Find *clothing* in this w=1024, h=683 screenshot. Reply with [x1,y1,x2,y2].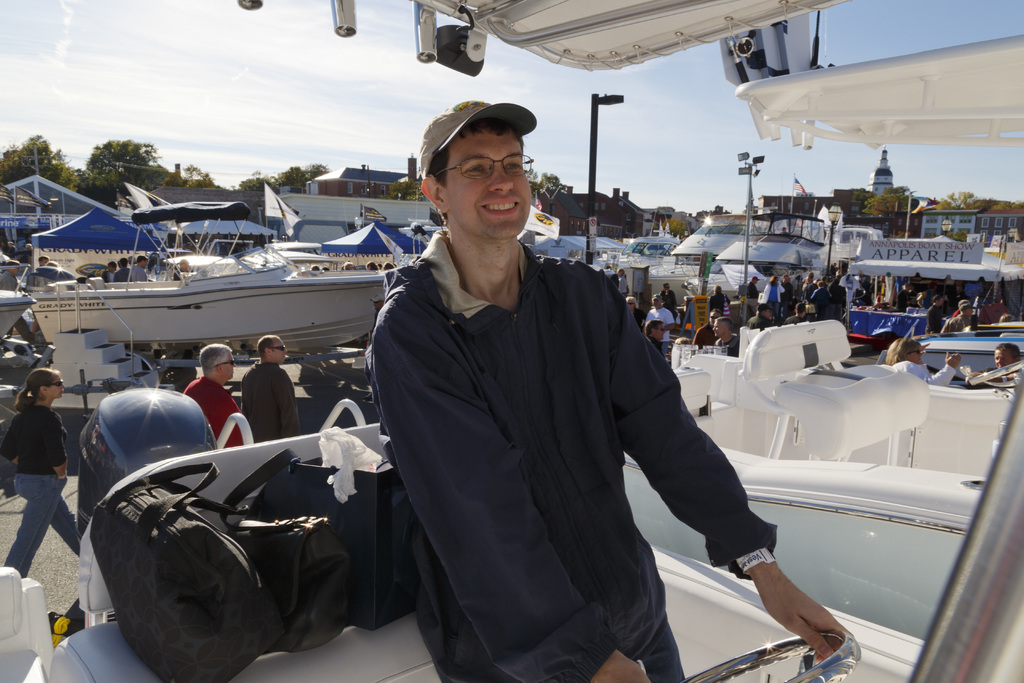
[189,363,232,457].
